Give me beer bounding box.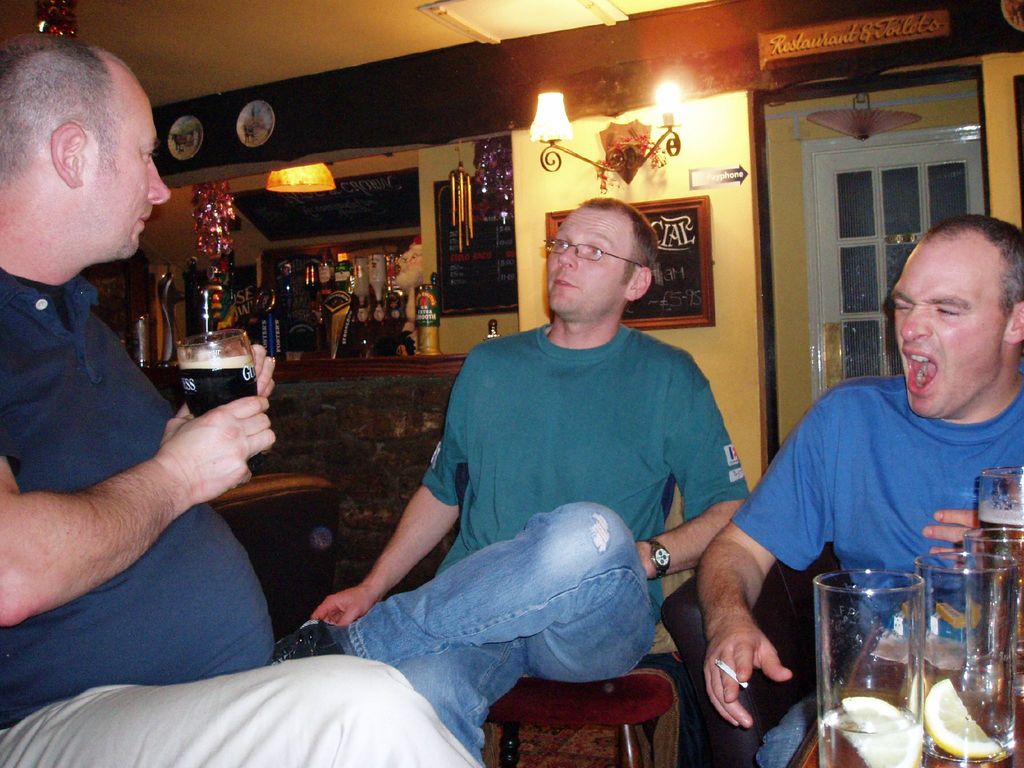
177/327/261/420.
